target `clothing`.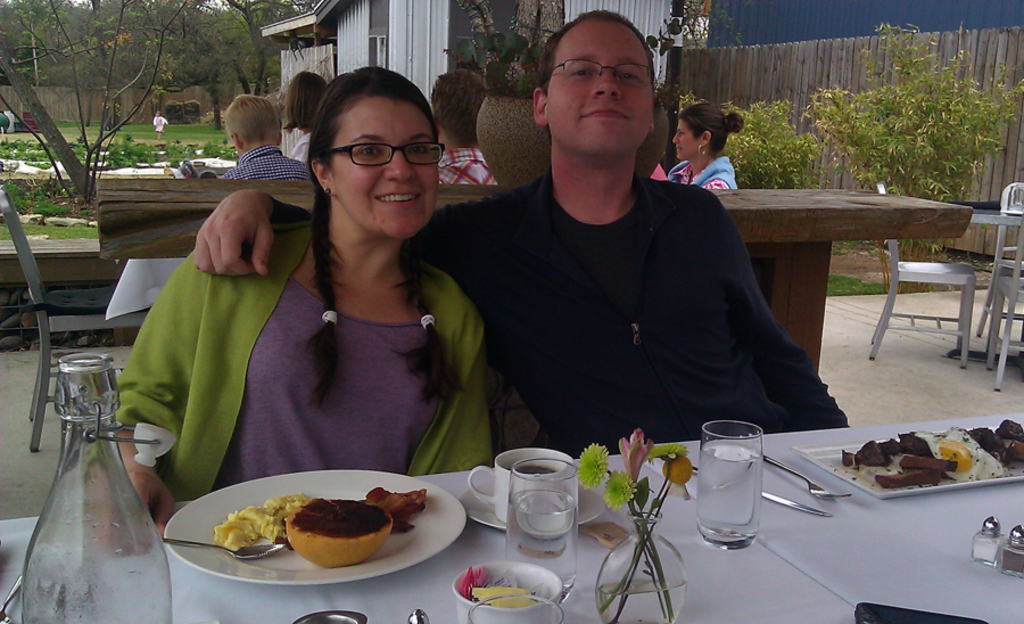
Target region: BBox(291, 125, 314, 167).
